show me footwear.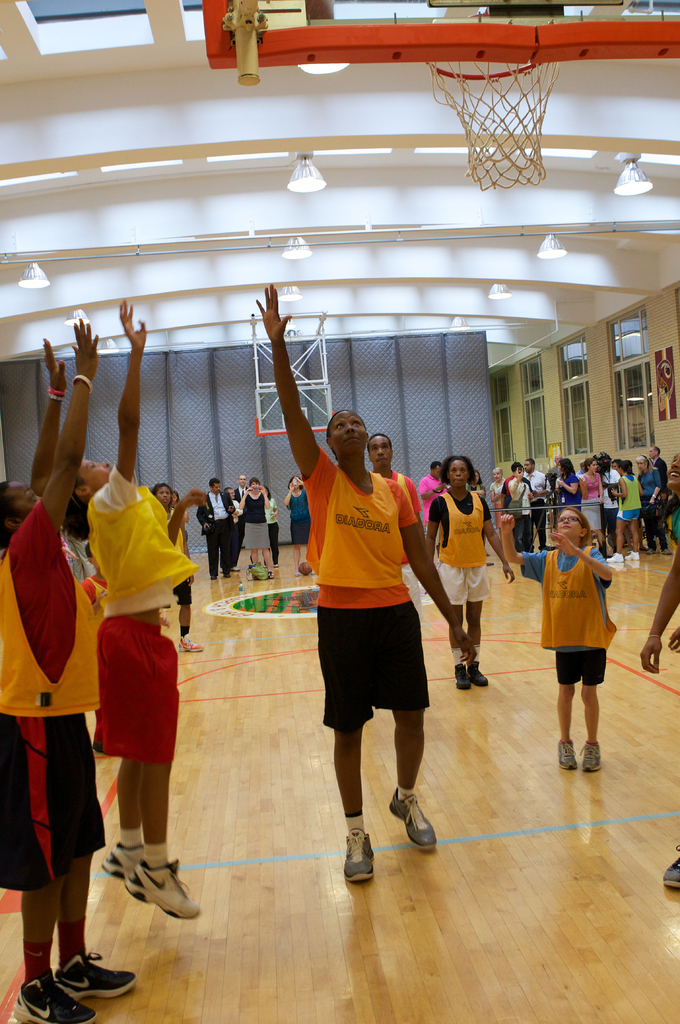
footwear is here: 470/664/489/688.
